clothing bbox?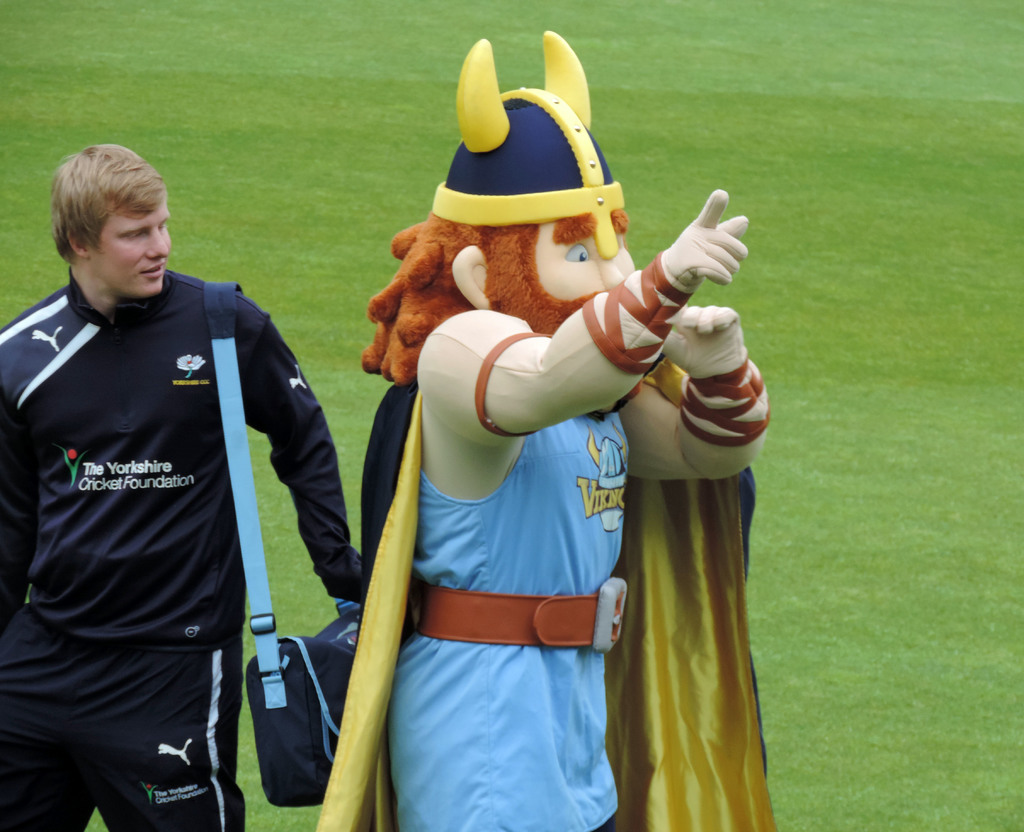
0 266 360 831
